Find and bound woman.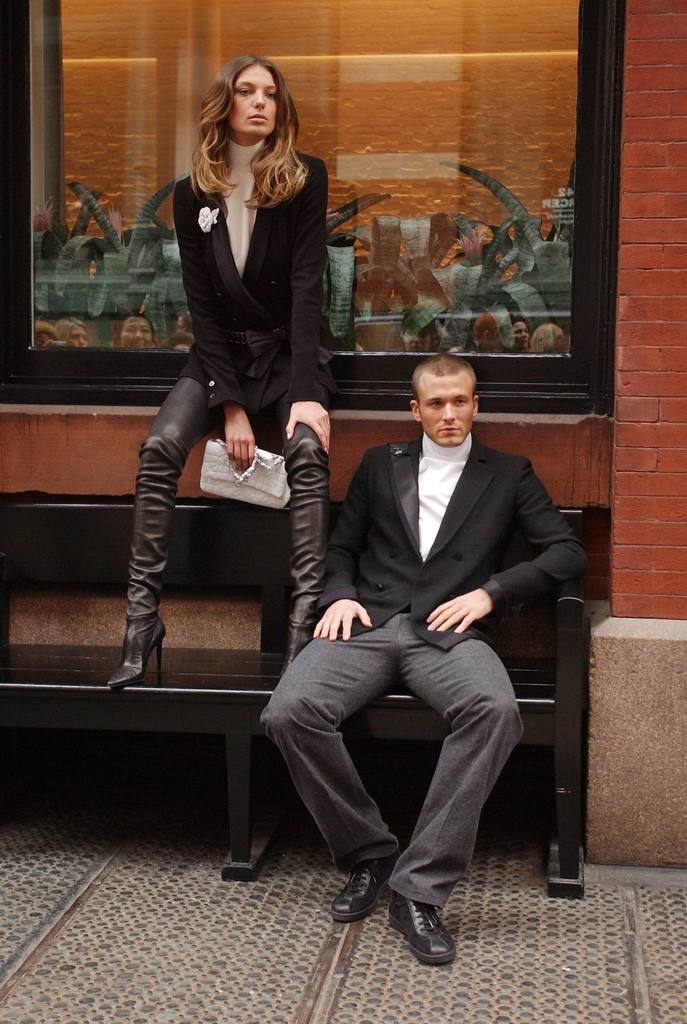
Bound: [125,49,352,806].
